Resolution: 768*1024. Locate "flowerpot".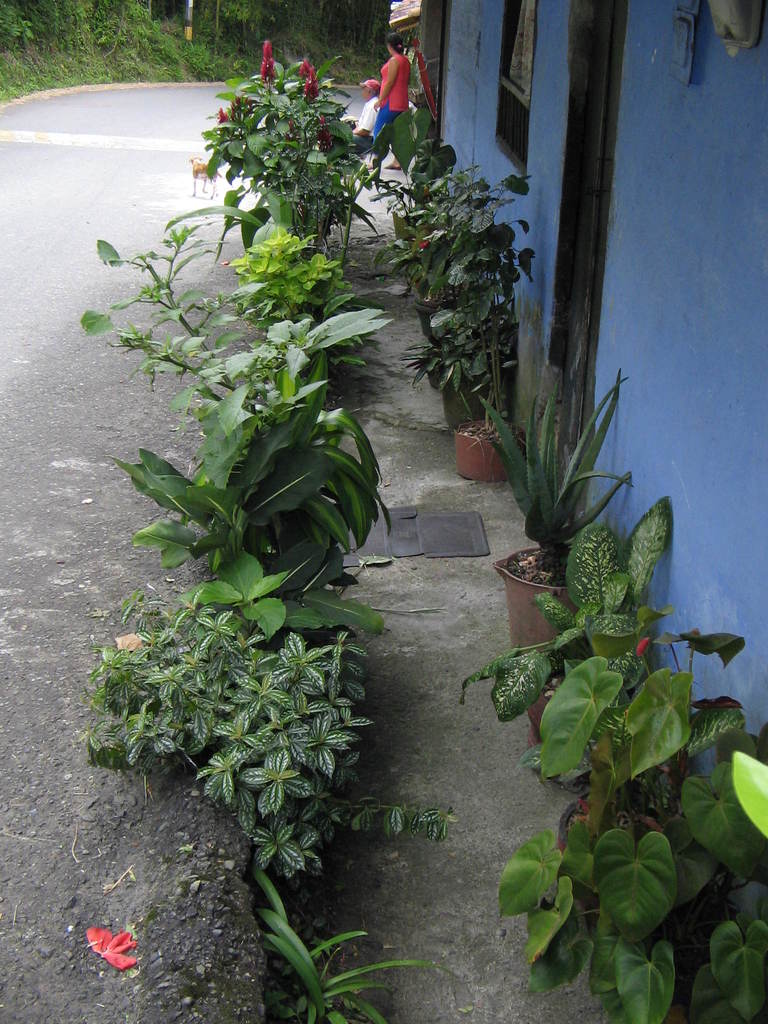
(x1=561, y1=794, x2=668, y2=863).
